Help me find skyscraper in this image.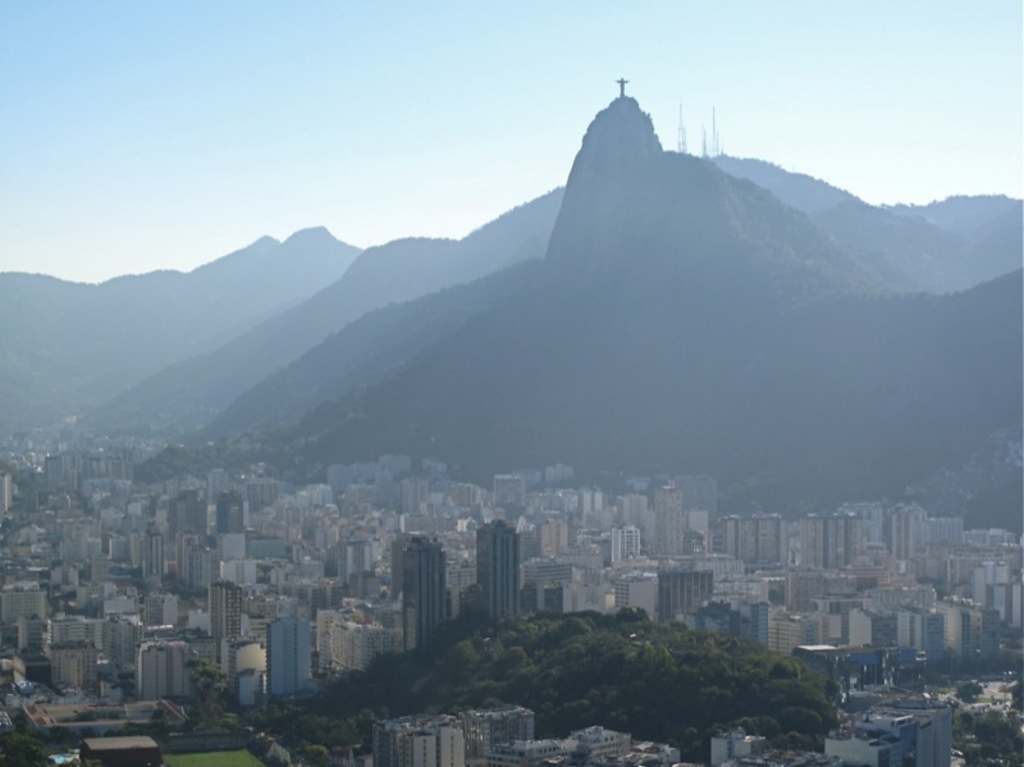
Found it: (x1=470, y1=528, x2=534, y2=648).
